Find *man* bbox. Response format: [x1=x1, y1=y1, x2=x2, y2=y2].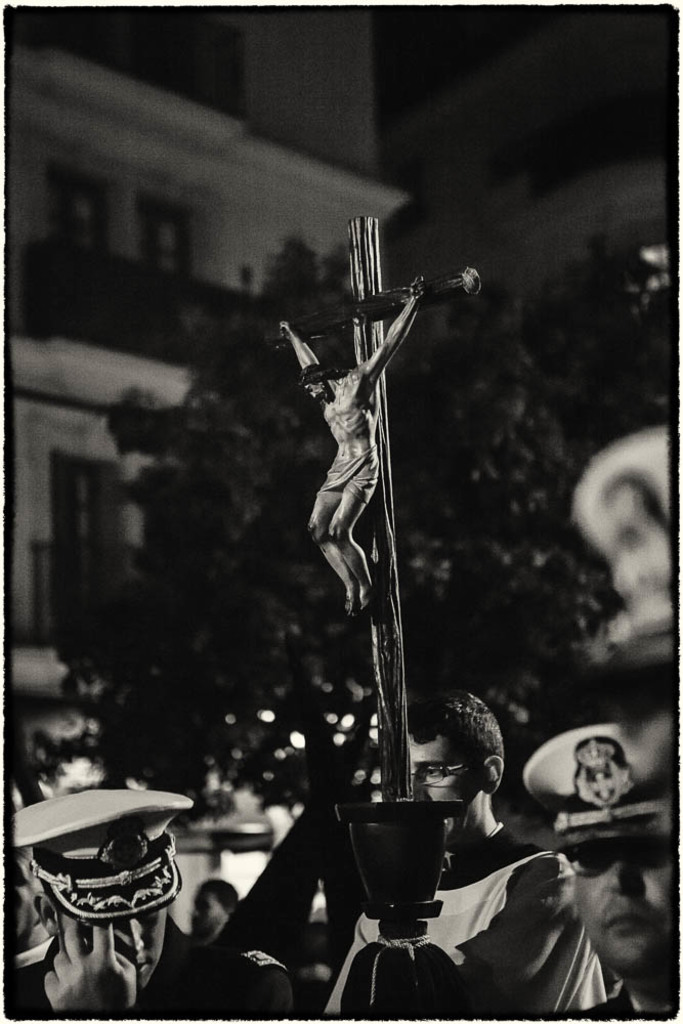
[x1=286, y1=691, x2=594, y2=995].
